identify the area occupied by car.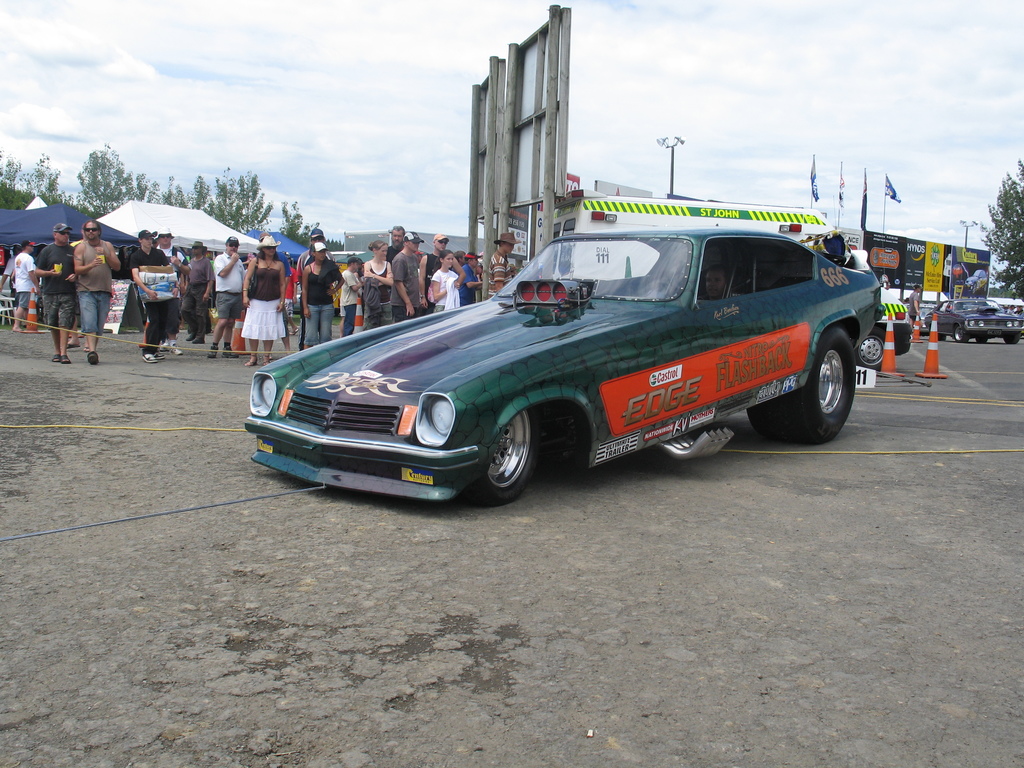
Area: (x1=0, y1=274, x2=37, y2=323).
